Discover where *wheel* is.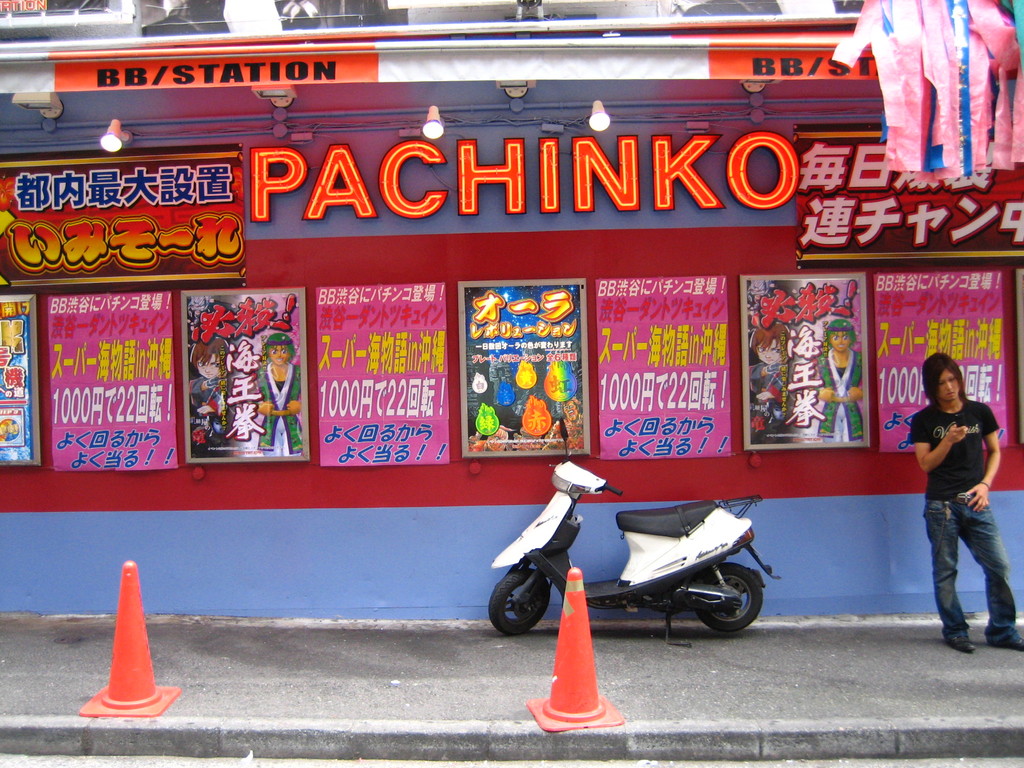
Discovered at Rect(687, 564, 772, 650).
